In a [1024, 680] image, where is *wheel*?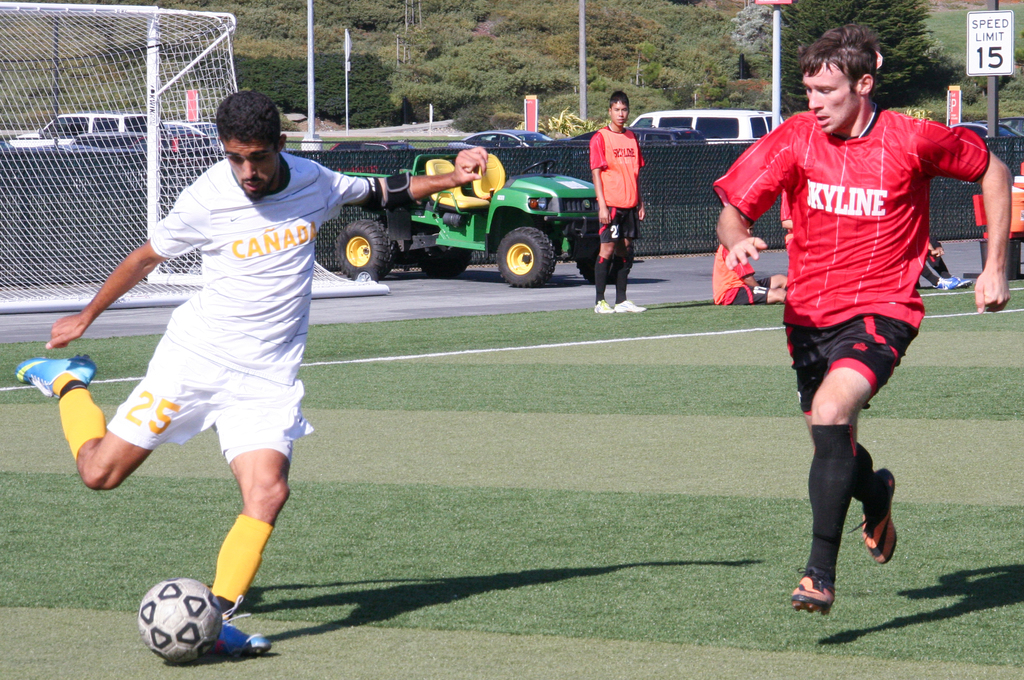
detection(420, 245, 476, 280).
